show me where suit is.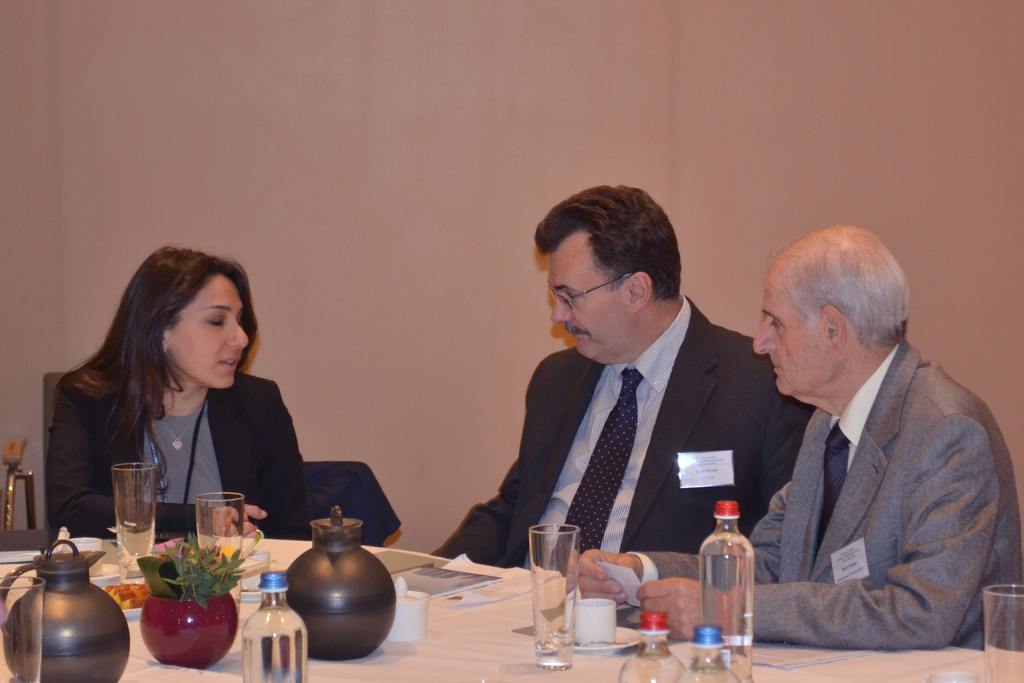
suit is at bbox=[45, 366, 310, 555].
